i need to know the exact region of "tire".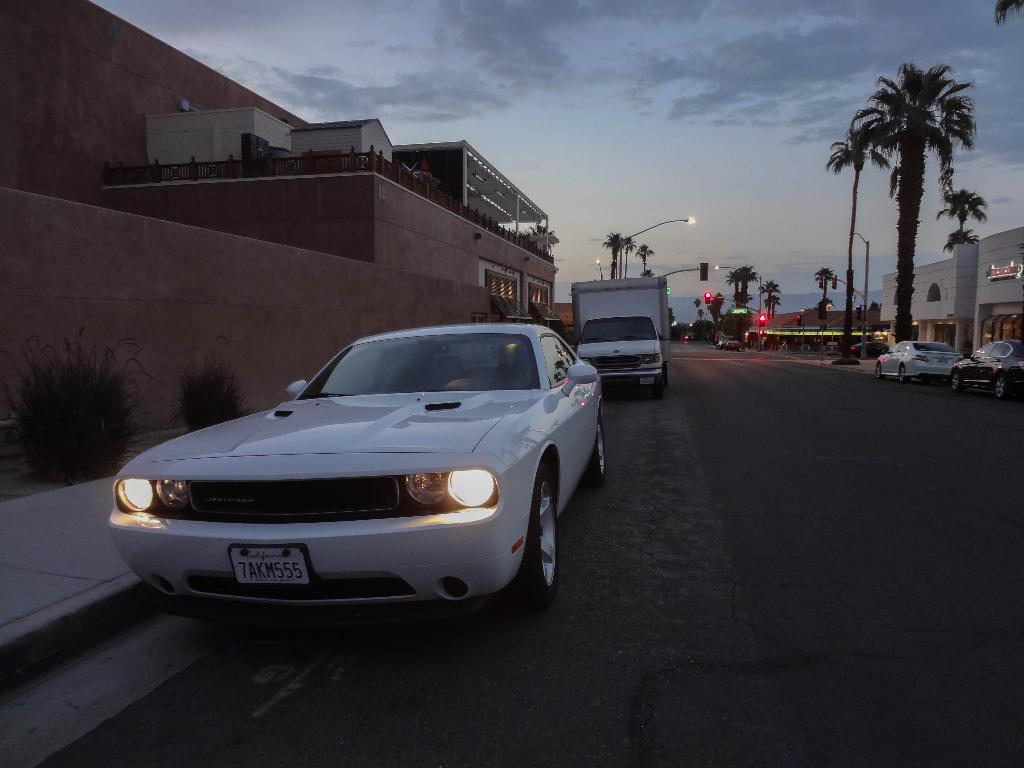
Region: locate(586, 404, 616, 495).
